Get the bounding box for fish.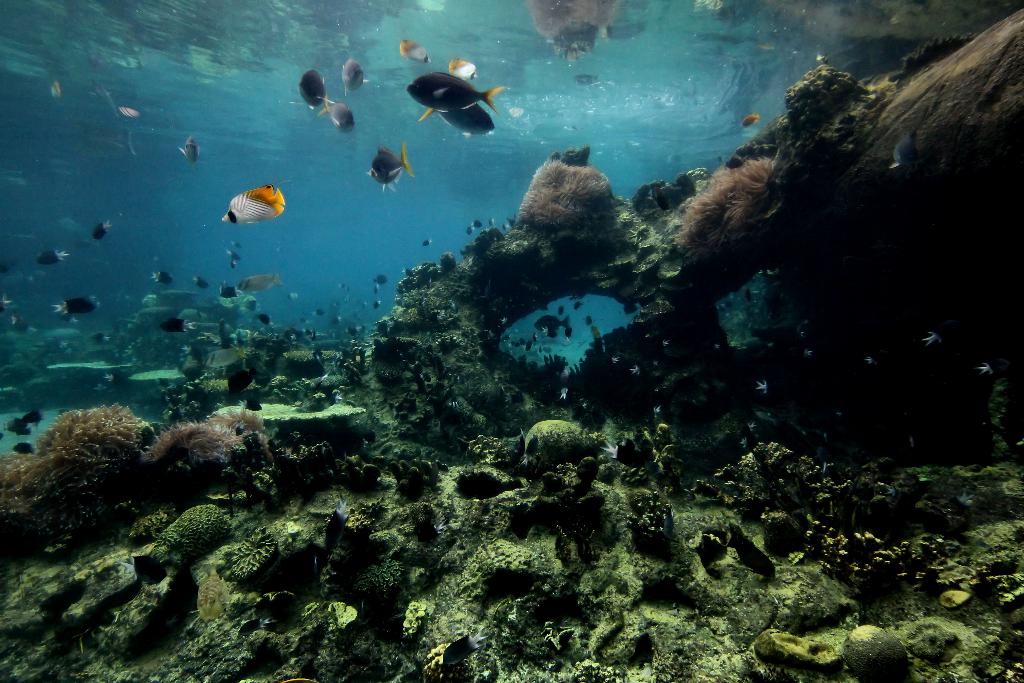
bbox=(35, 248, 70, 267).
